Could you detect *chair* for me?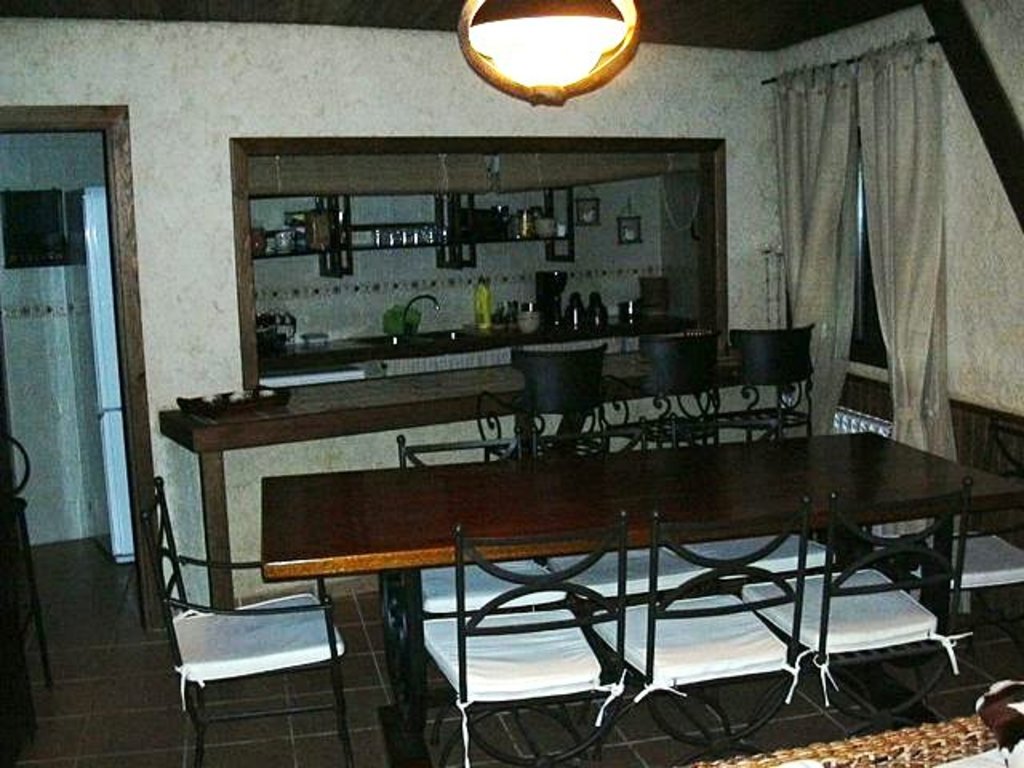
Detection result: x1=742, y1=474, x2=970, y2=738.
